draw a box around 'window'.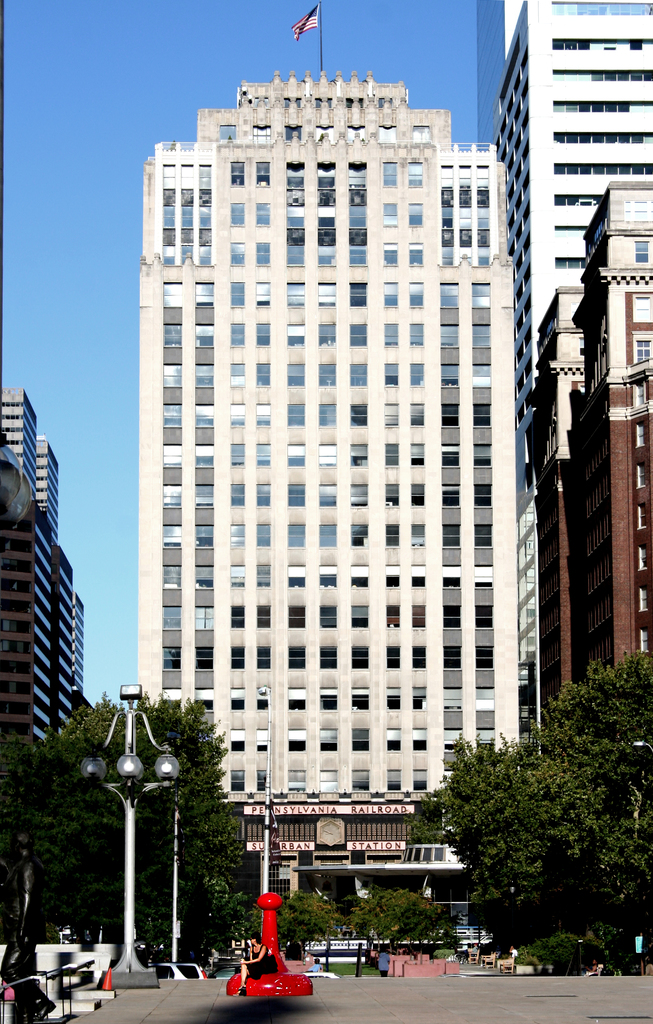
crop(413, 400, 423, 424).
